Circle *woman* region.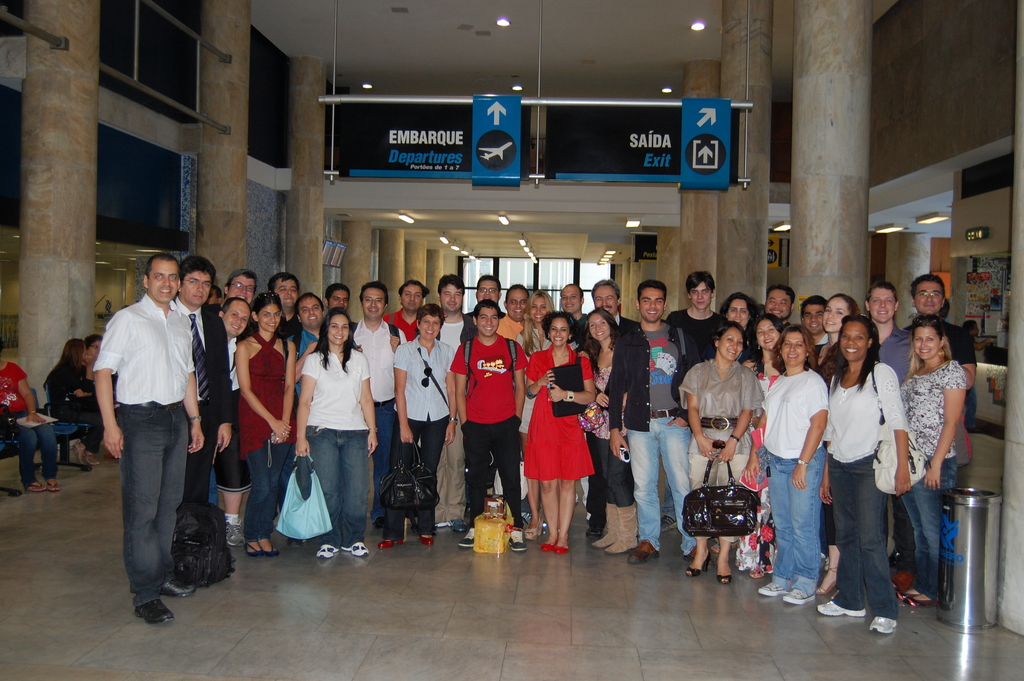
Region: crop(294, 308, 380, 561).
